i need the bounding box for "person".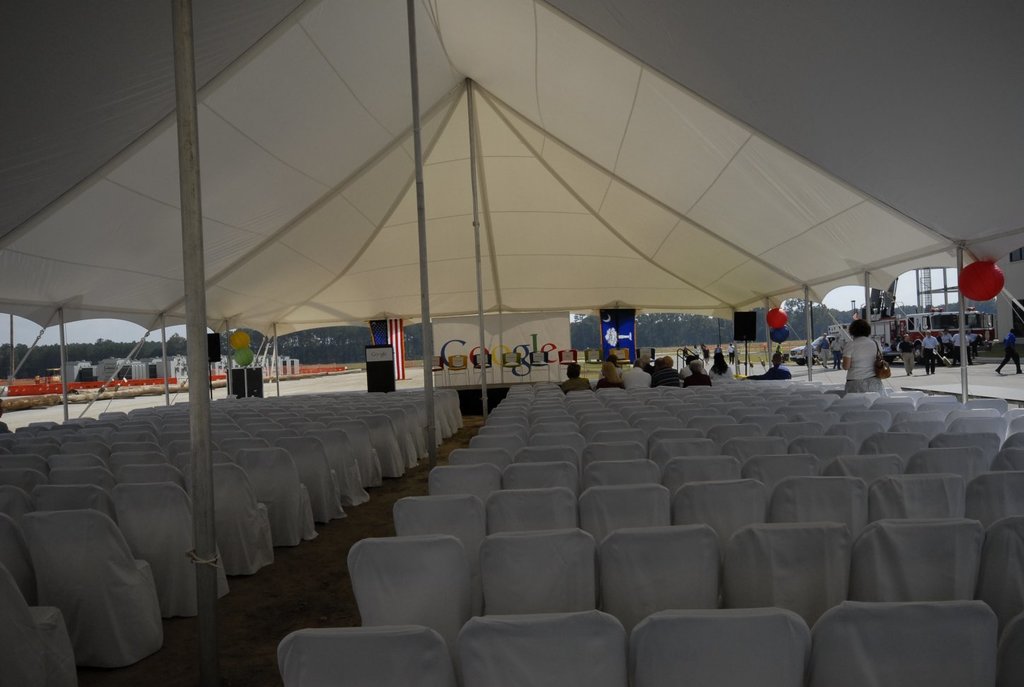
Here it is: (left=994, top=329, right=1023, bottom=373).
